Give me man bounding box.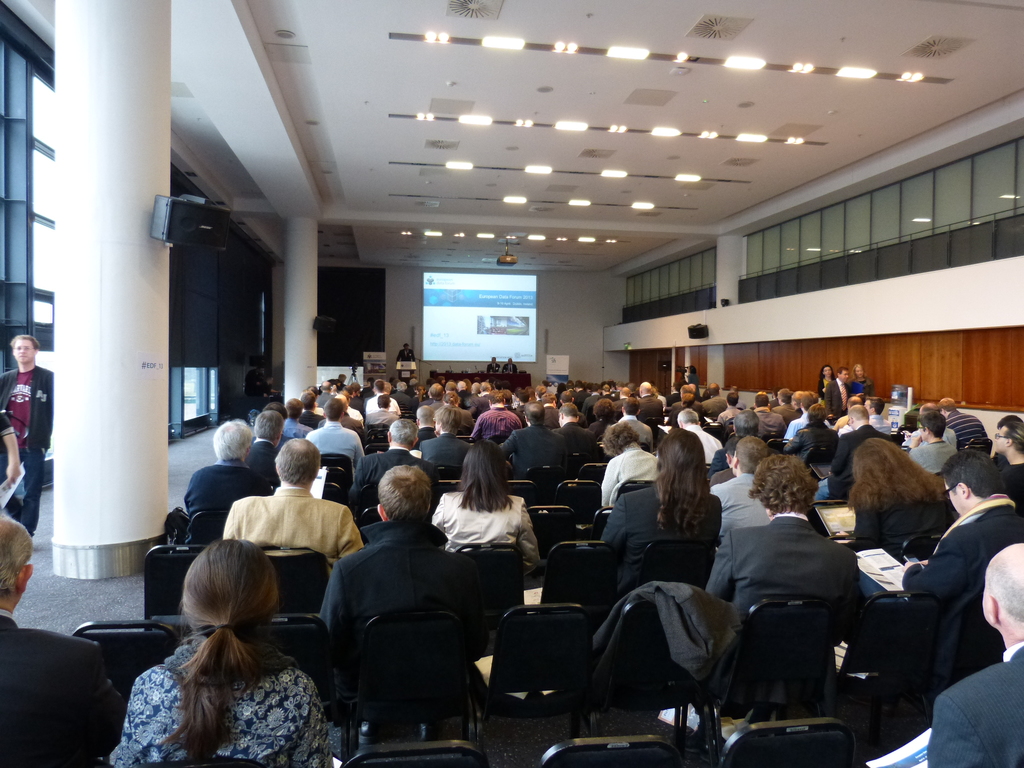
[705, 452, 863, 642].
